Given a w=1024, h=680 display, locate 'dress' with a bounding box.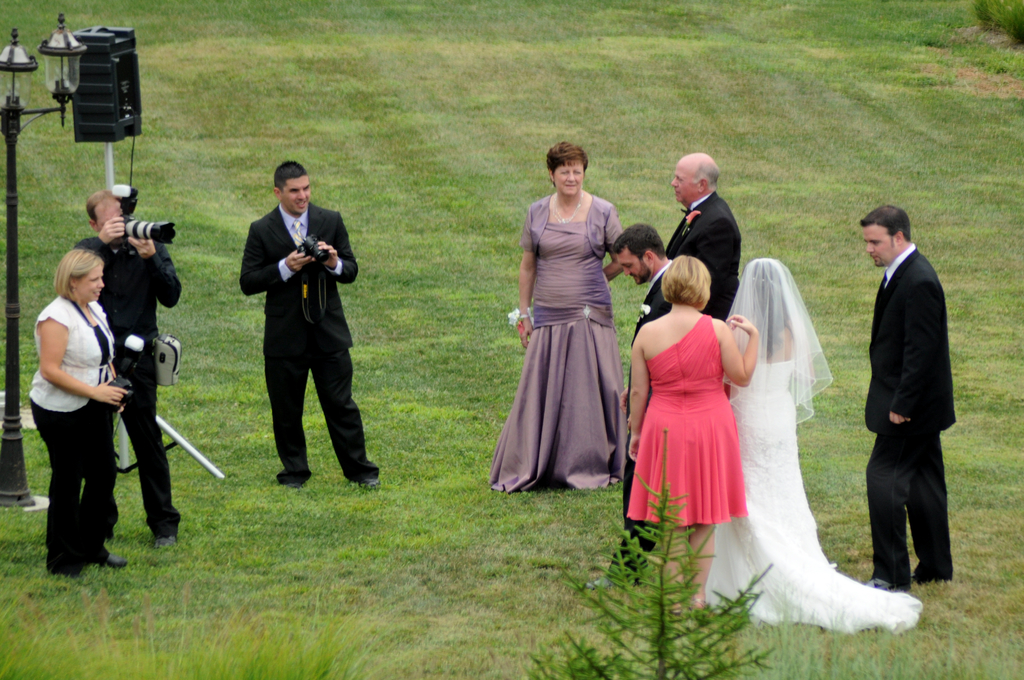
Located: Rect(488, 198, 634, 506).
